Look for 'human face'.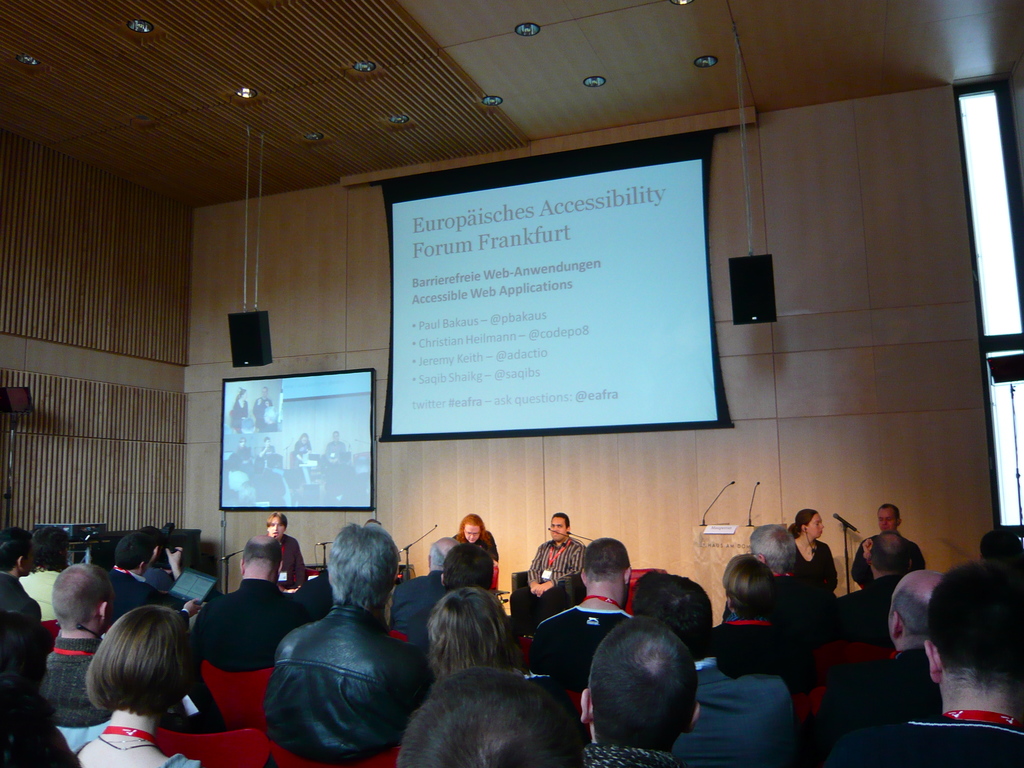
Found: (24,545,37,577).
